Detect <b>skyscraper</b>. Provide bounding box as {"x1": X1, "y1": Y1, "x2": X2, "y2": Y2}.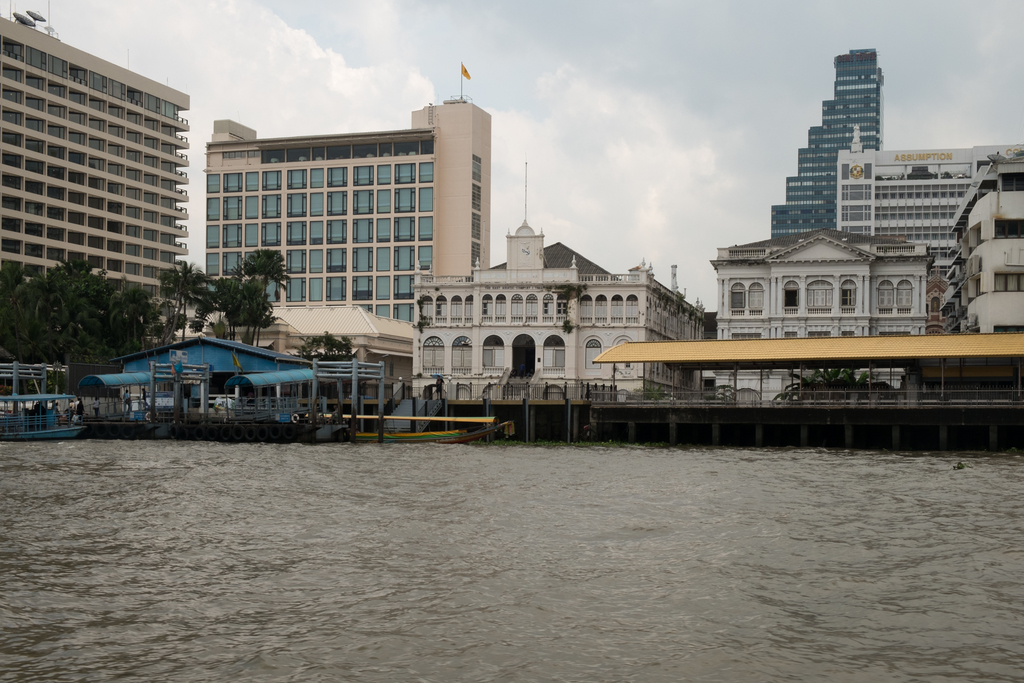
{"x1": 3, "y1": 28, "x2": 221, "y2": 322}.
